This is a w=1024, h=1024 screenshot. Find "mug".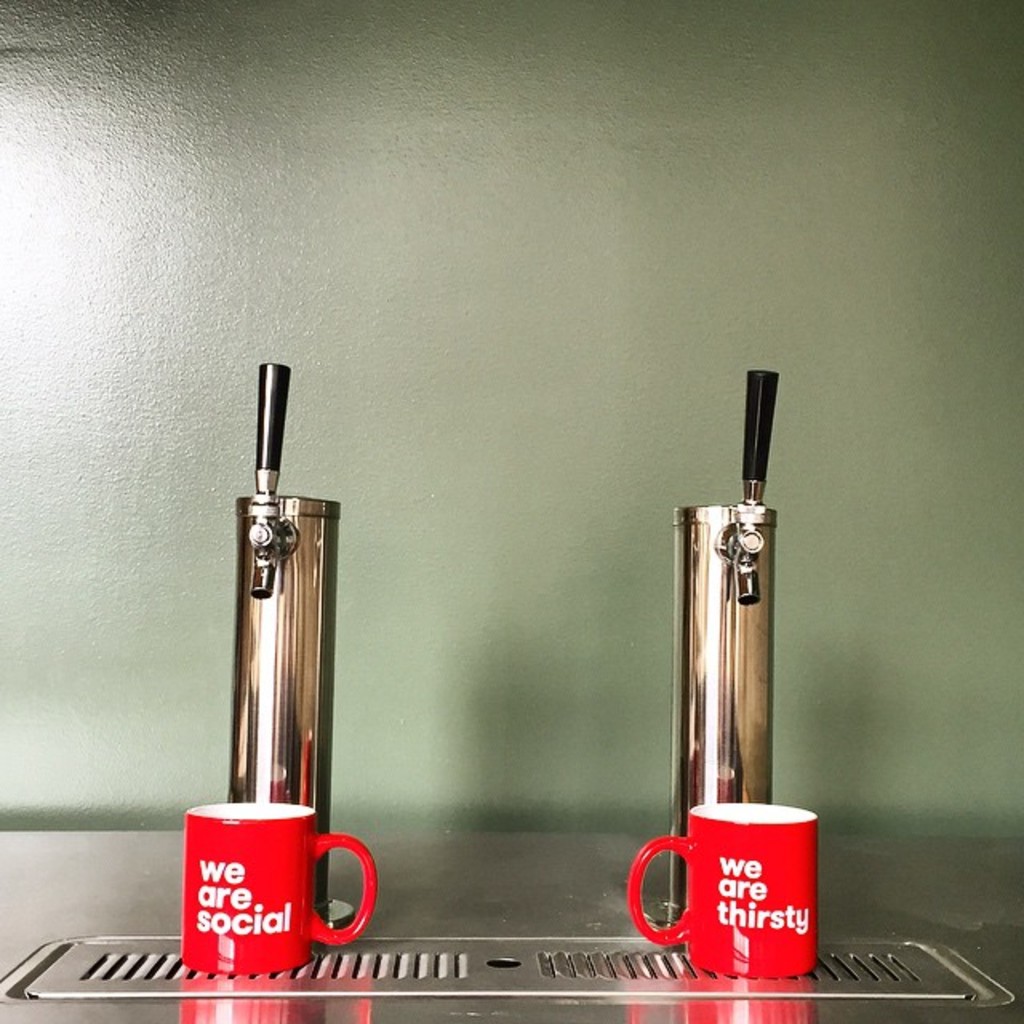
Bounding box: (x1=182, y1=803, x2=378, y2=979).
